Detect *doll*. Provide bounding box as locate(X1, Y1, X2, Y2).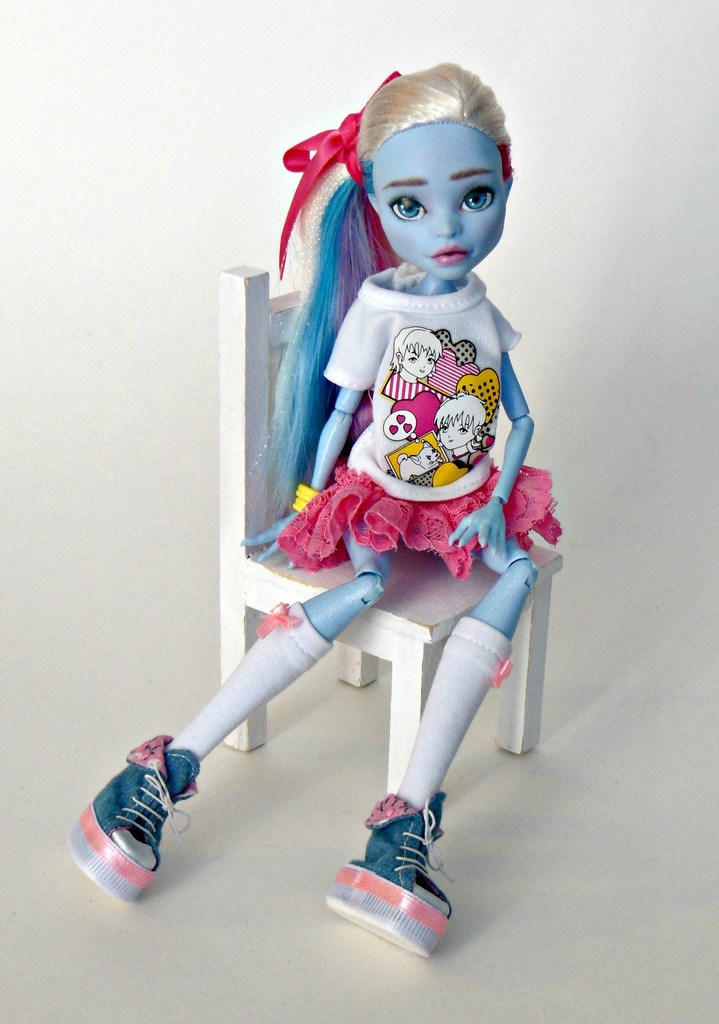
locate(53, 55, 570, 954).
